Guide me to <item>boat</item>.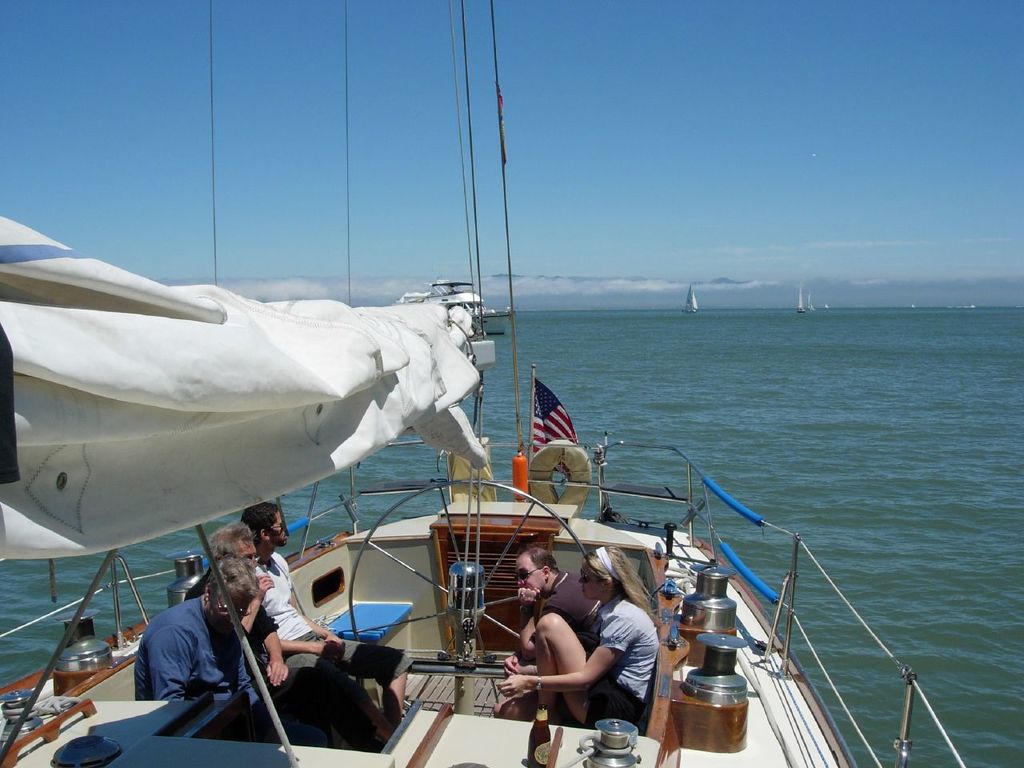
Guidance: x1=805 y1=294 x2=815 y2=312.
